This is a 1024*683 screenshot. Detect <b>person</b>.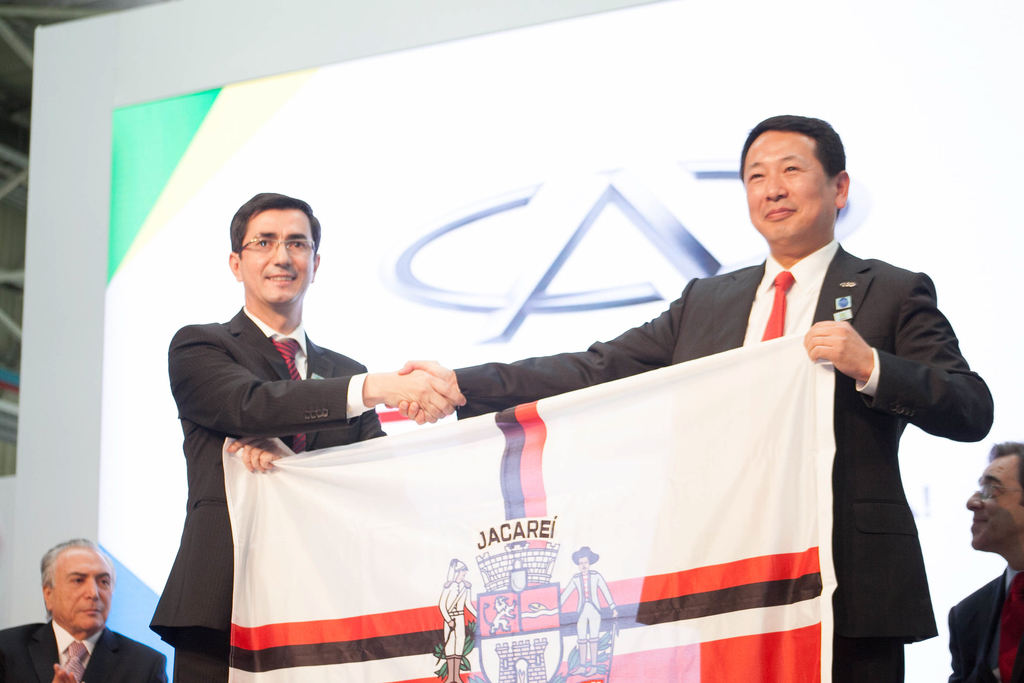
(0,539,170,682).
